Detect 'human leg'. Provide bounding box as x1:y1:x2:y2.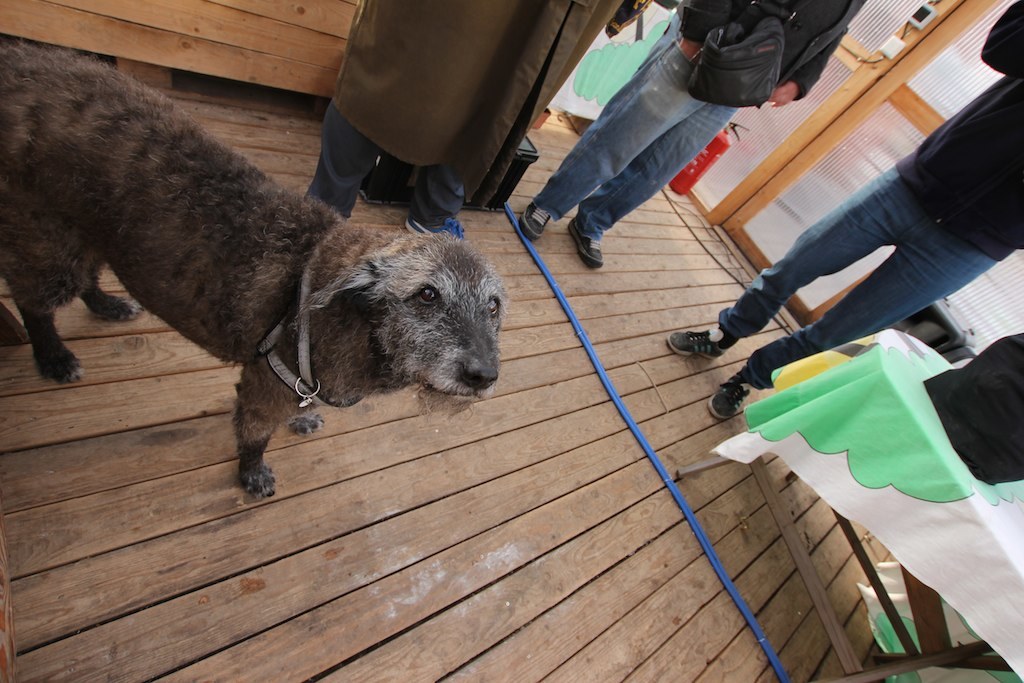
702:238:998:416.
